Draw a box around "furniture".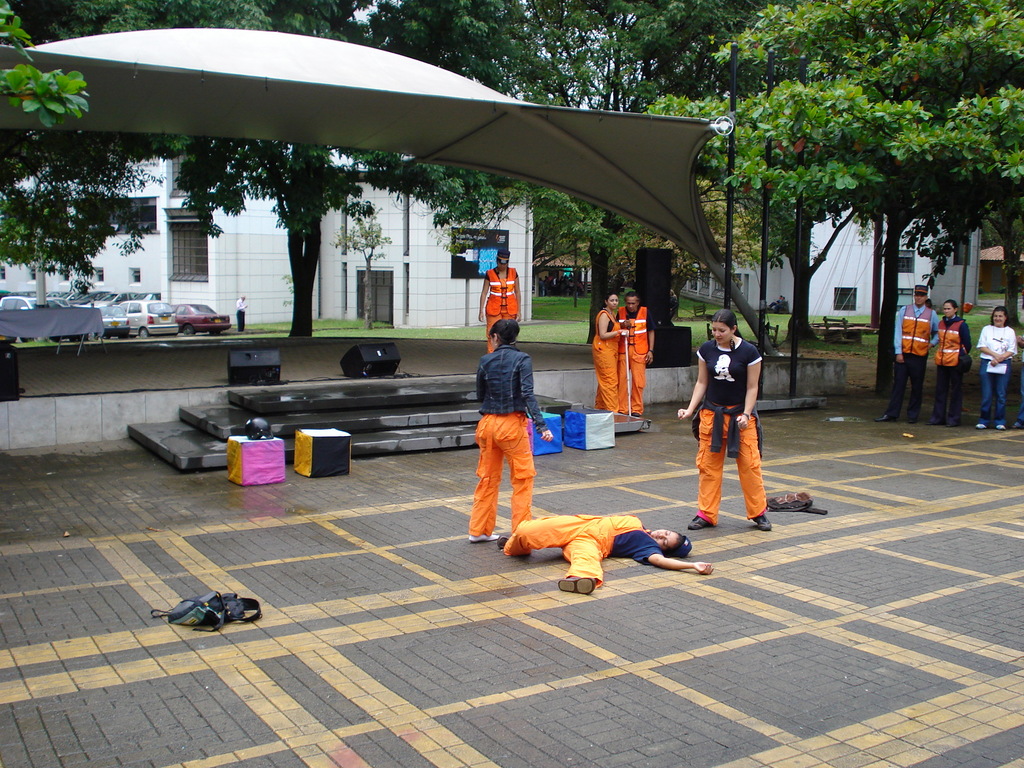
227, 435, 283, 486.
